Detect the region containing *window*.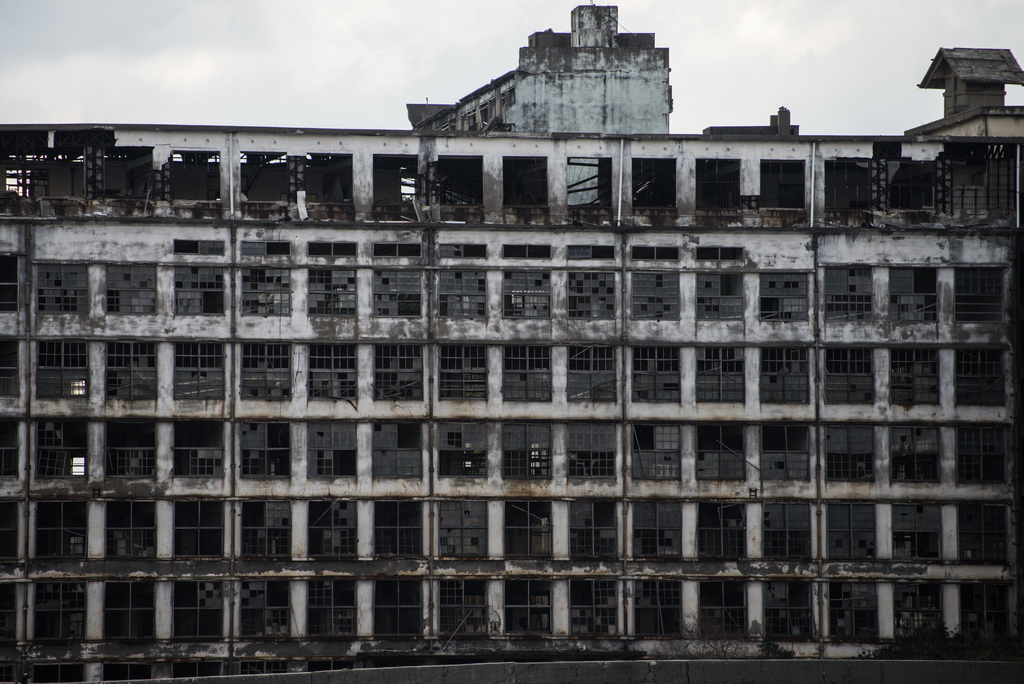
BBox(561, 243, 618, 259).
